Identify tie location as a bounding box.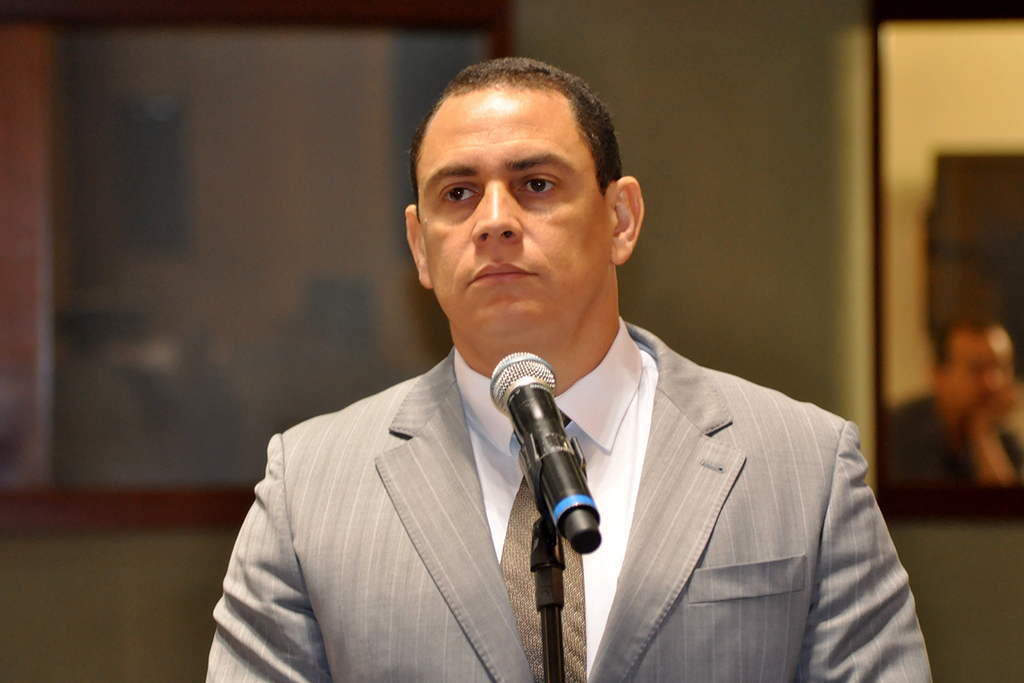
select_region(499, 413, 588, 682).
